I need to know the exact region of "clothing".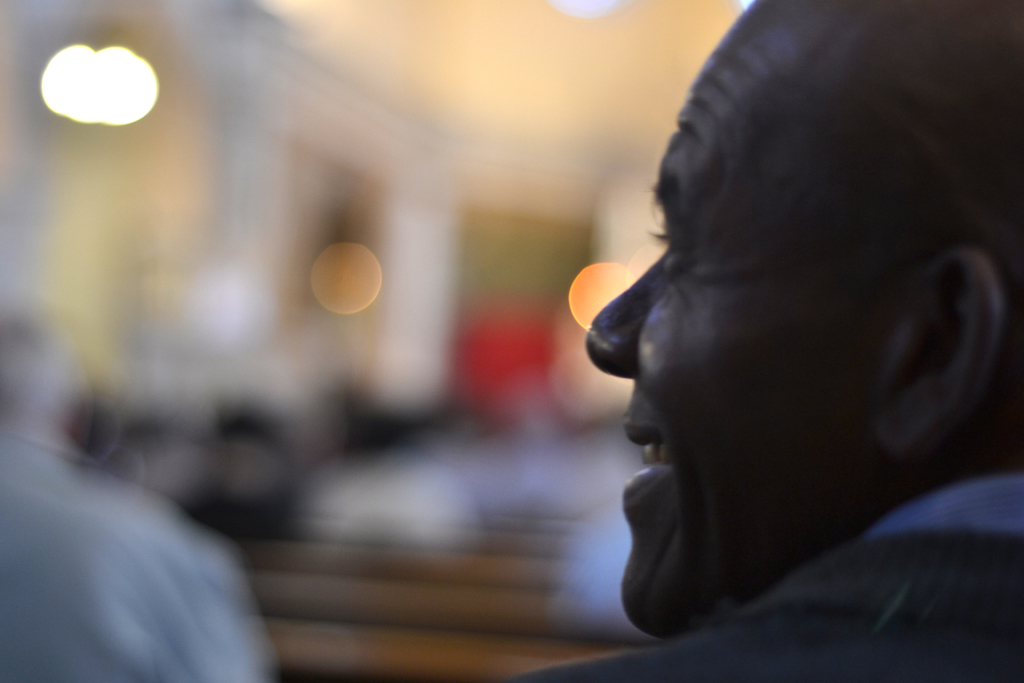
Region: Rect(460, 480, 1023, 682).
